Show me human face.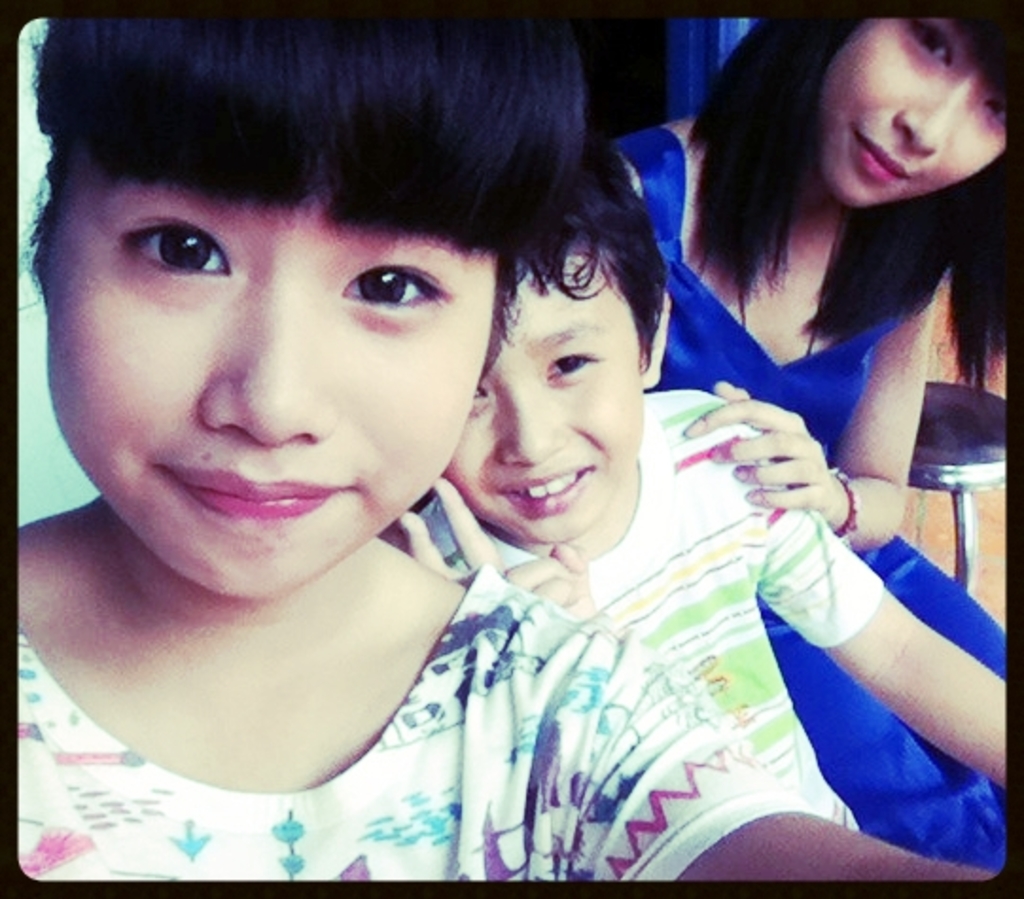
human face is here: {"x1": 445, "y1": 261, "x2": 655, "y2": 534}.
